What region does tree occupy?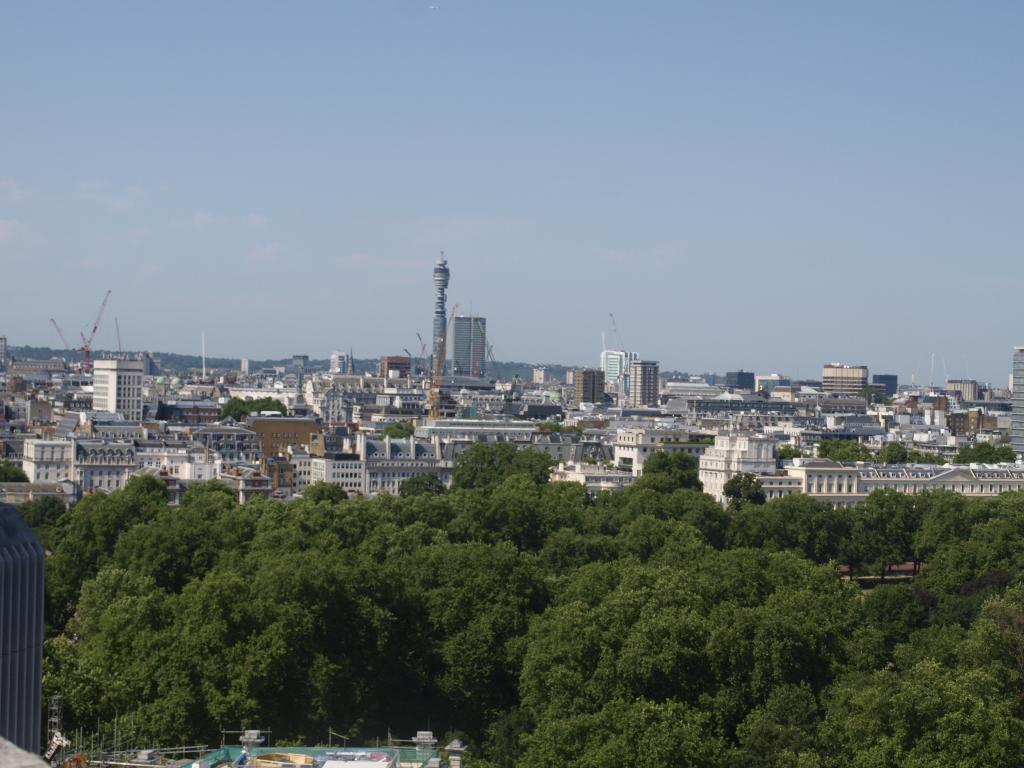
[x1=386, y1=417, x2=417, y2=438].
